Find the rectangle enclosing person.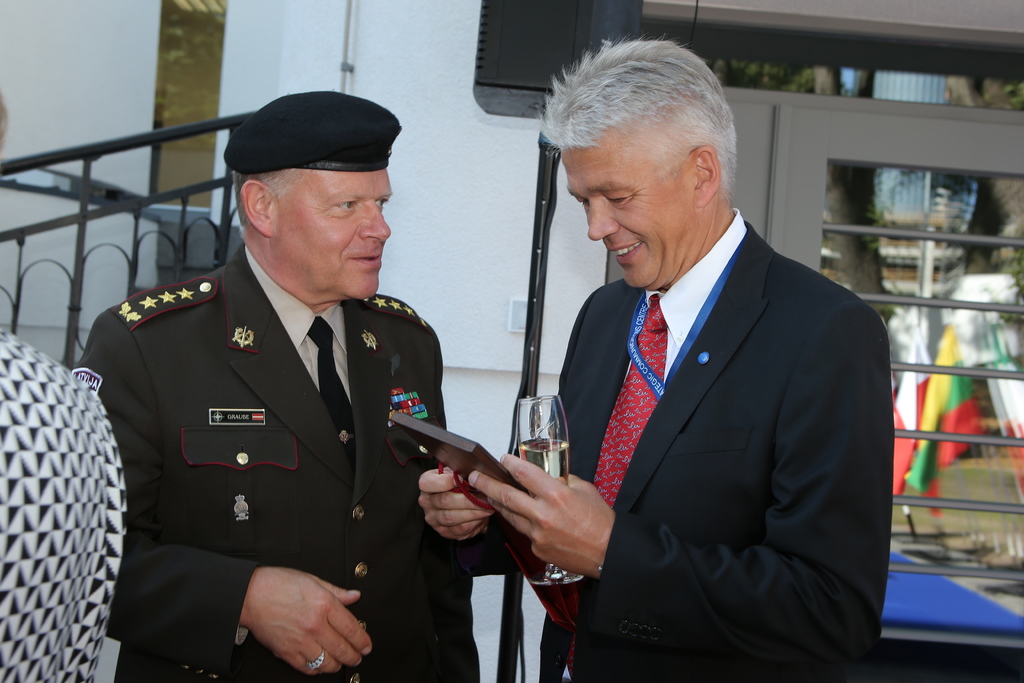
{"x1": 421, "y1": 42, "x2": 895, "y2": 682}.
